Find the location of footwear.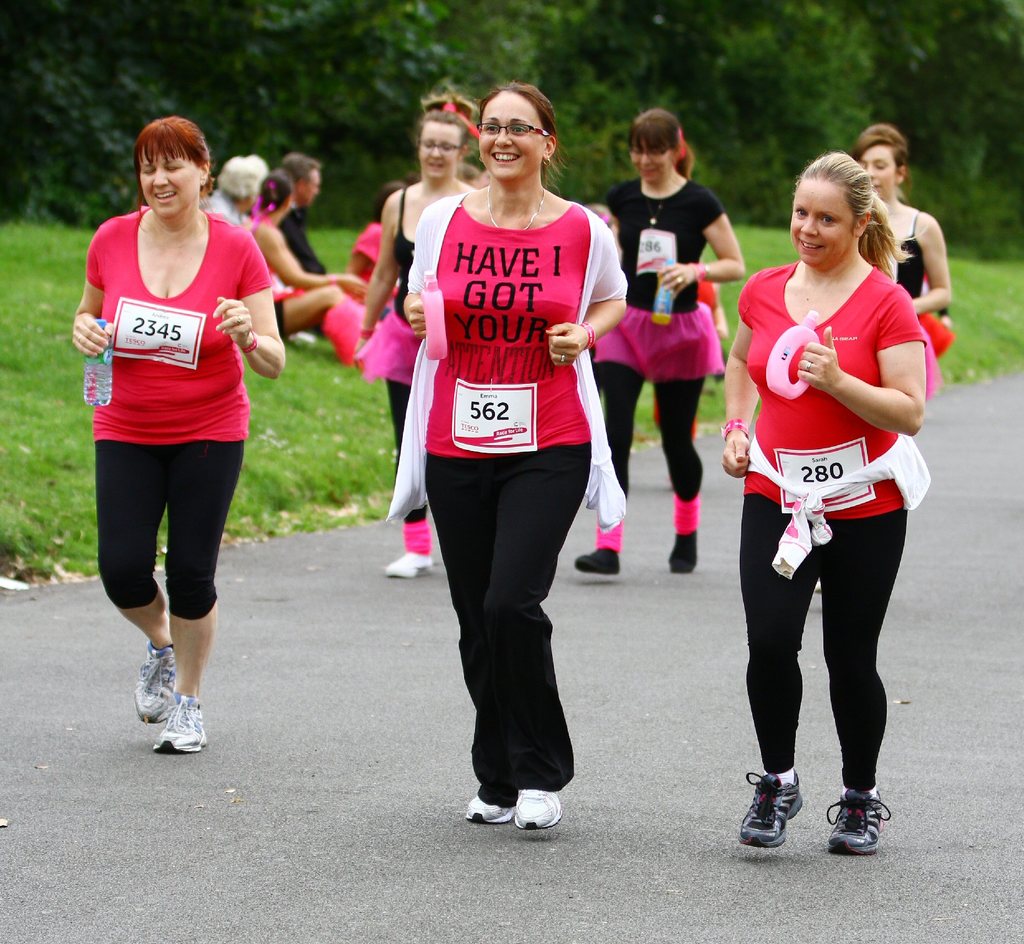
Location: [671,528,703,572].
